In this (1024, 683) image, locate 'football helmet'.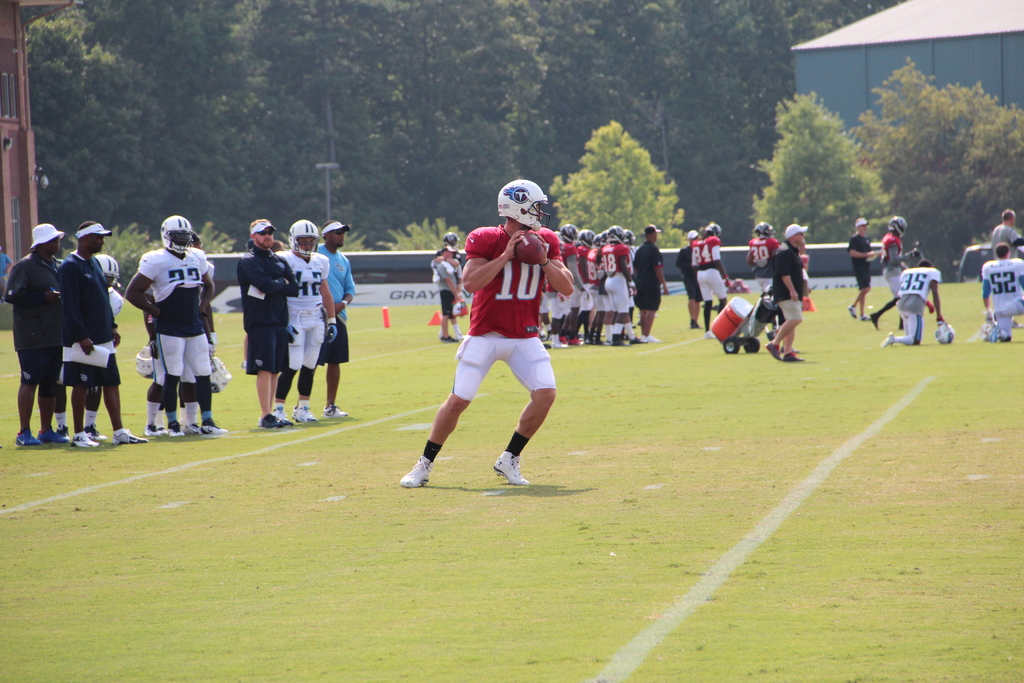
Bounding box: l=753, t=220, r=774, b=237.
